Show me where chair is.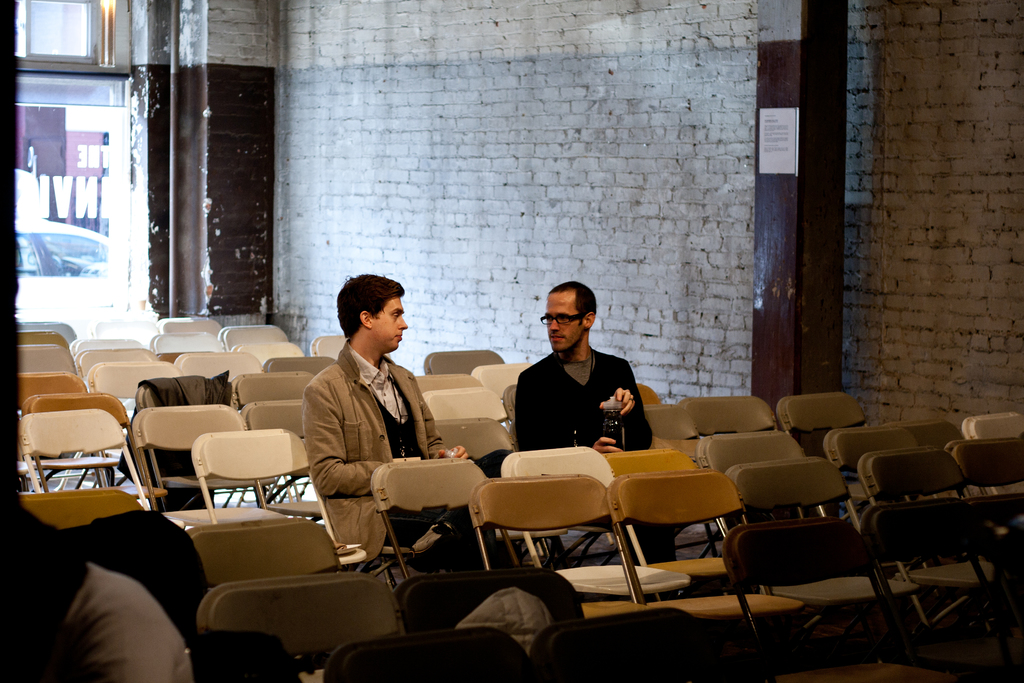
chair is at [367,457,525,587].
